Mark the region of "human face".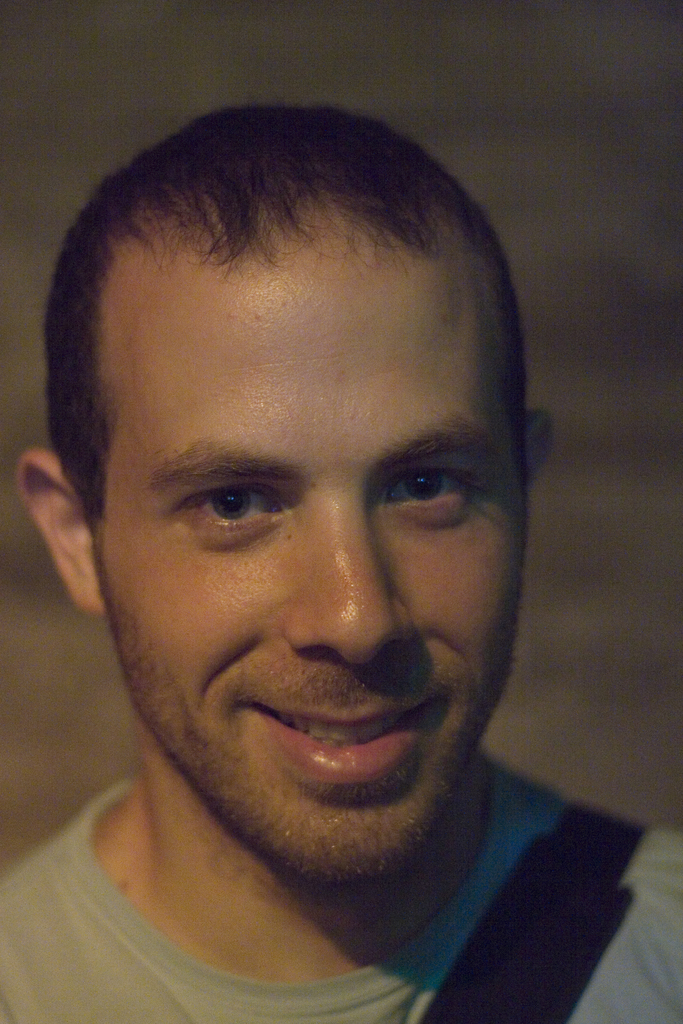
Region: bbox(101, 230, 531, 899).
